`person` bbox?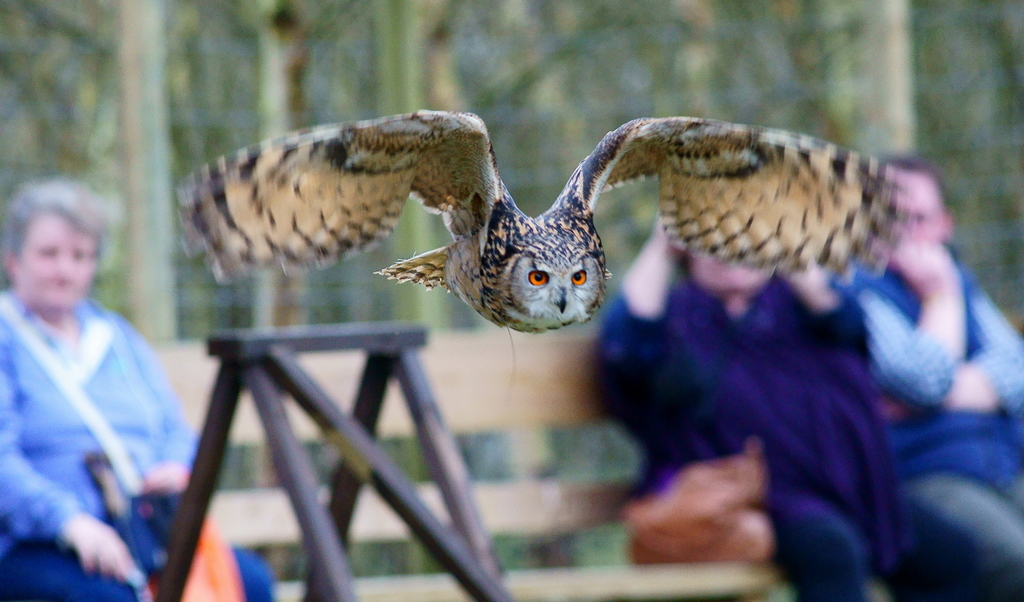
box=[594, 207, 902, 595]
